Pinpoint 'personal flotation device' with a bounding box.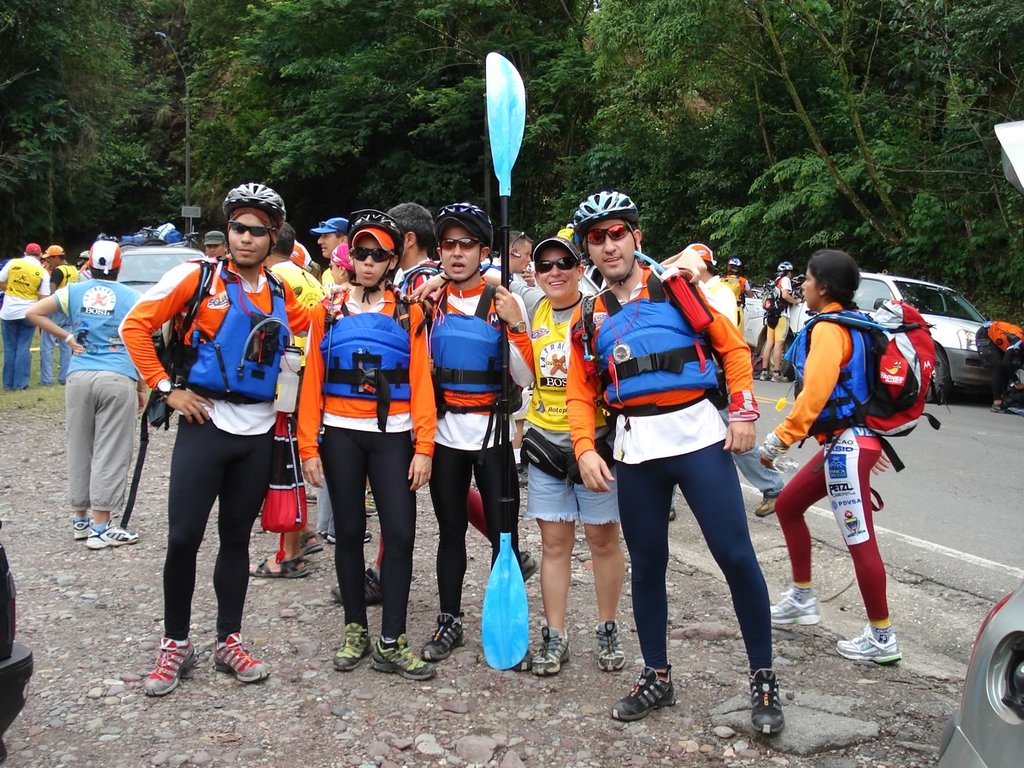
box=[118, 247, 289, 527].
